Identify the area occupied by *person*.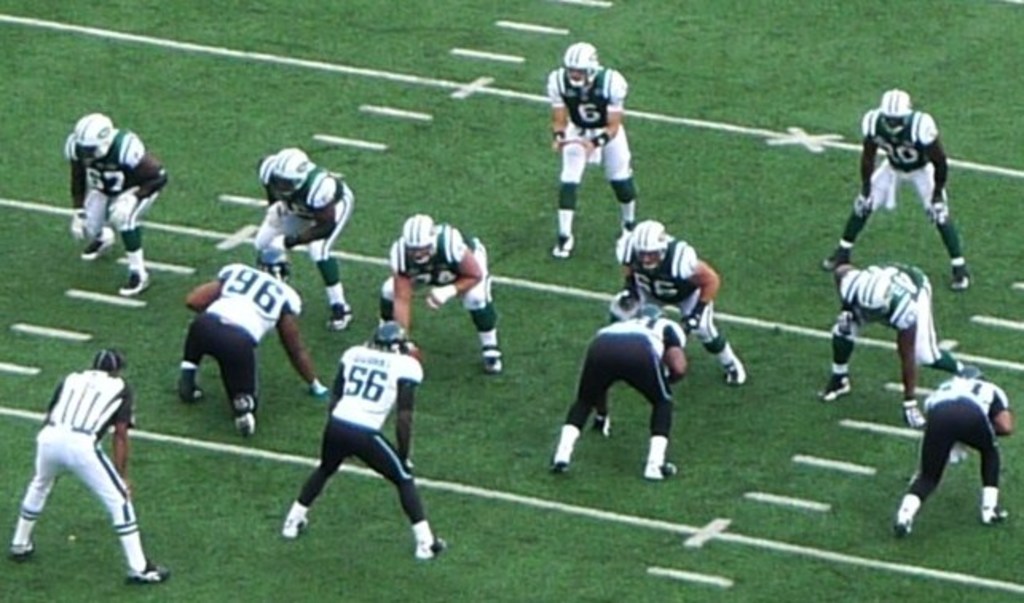
Area: region(8, 346, 166, 582).
